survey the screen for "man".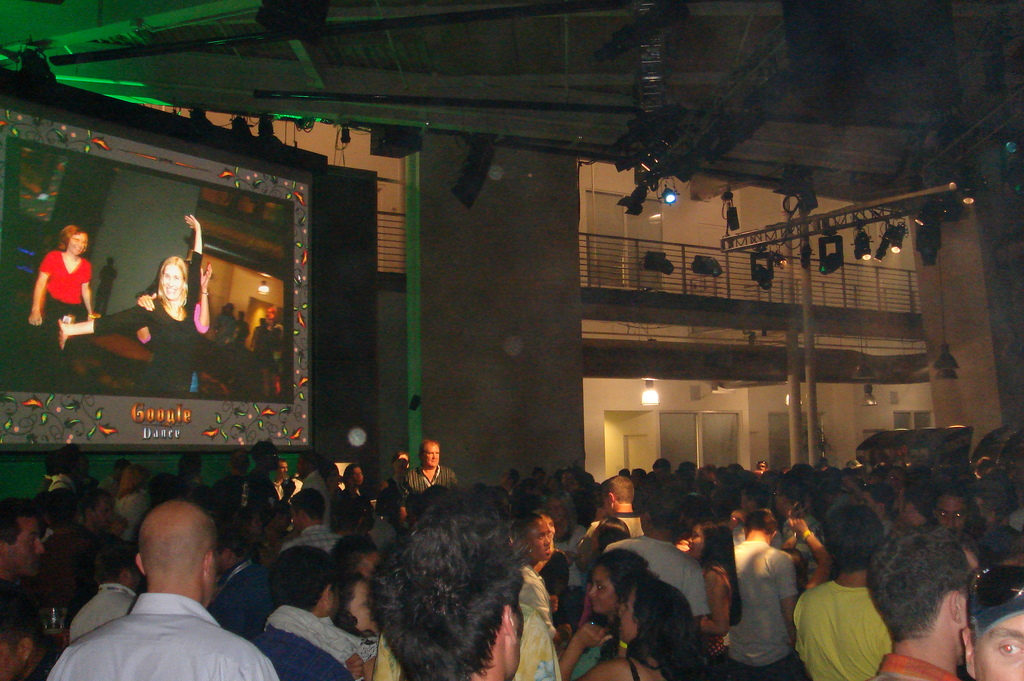
Survey found: detection(390, 439, 459, 498).
